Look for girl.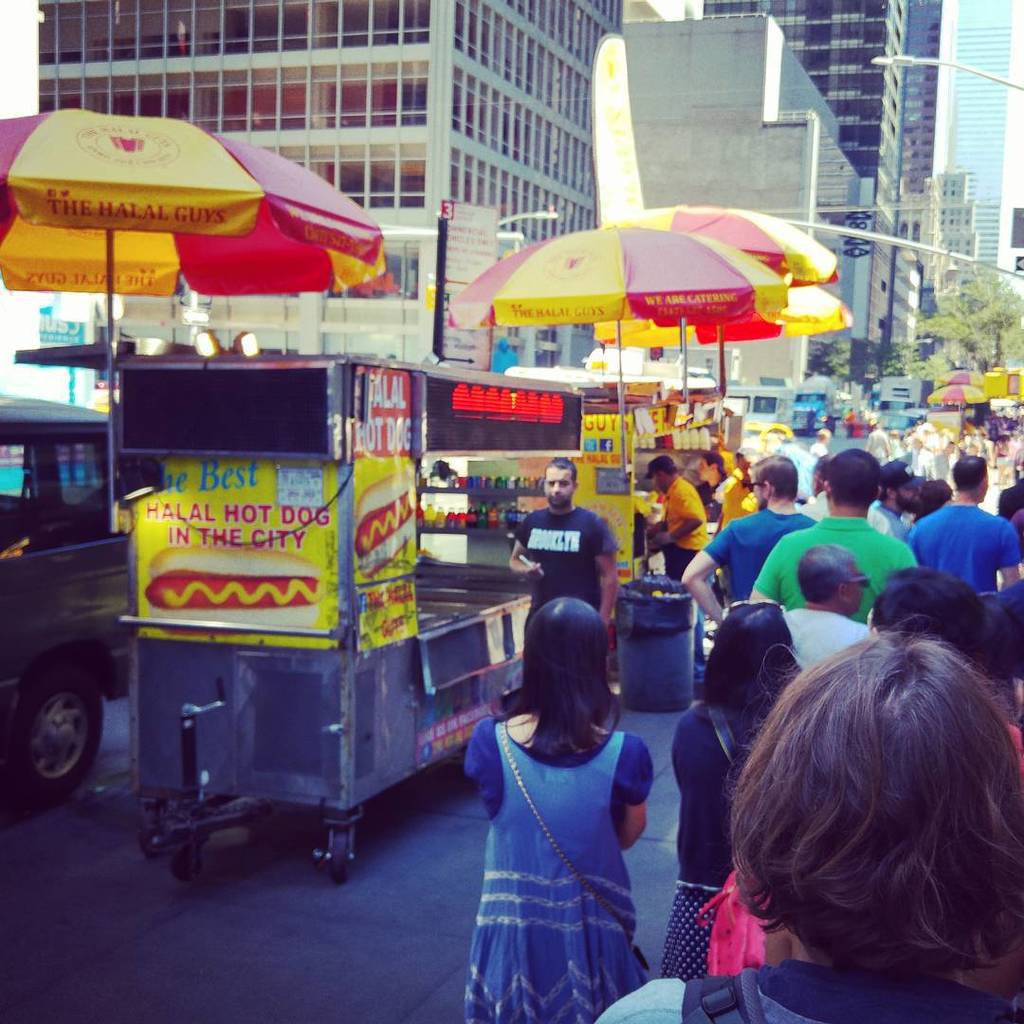
Found: (left=664, top=584, right=822, bottom=965).
